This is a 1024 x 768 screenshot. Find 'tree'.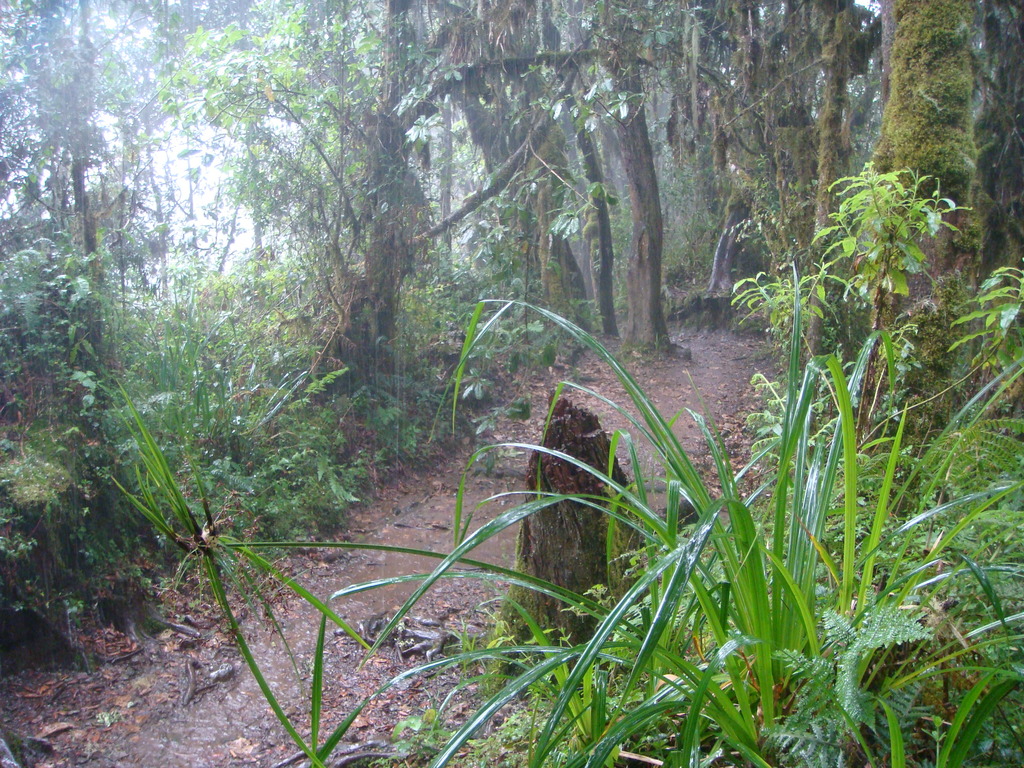
Bounding box: 834:0:1017:465.
